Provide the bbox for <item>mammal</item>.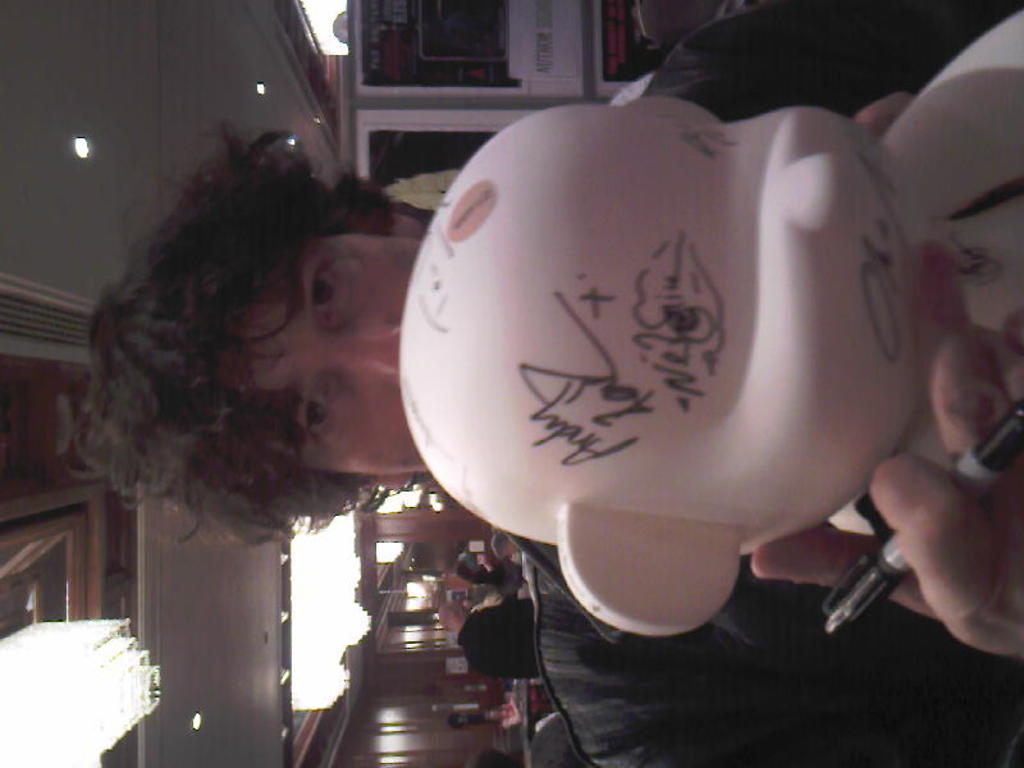
bbox=[472, 748, 529, 767].
